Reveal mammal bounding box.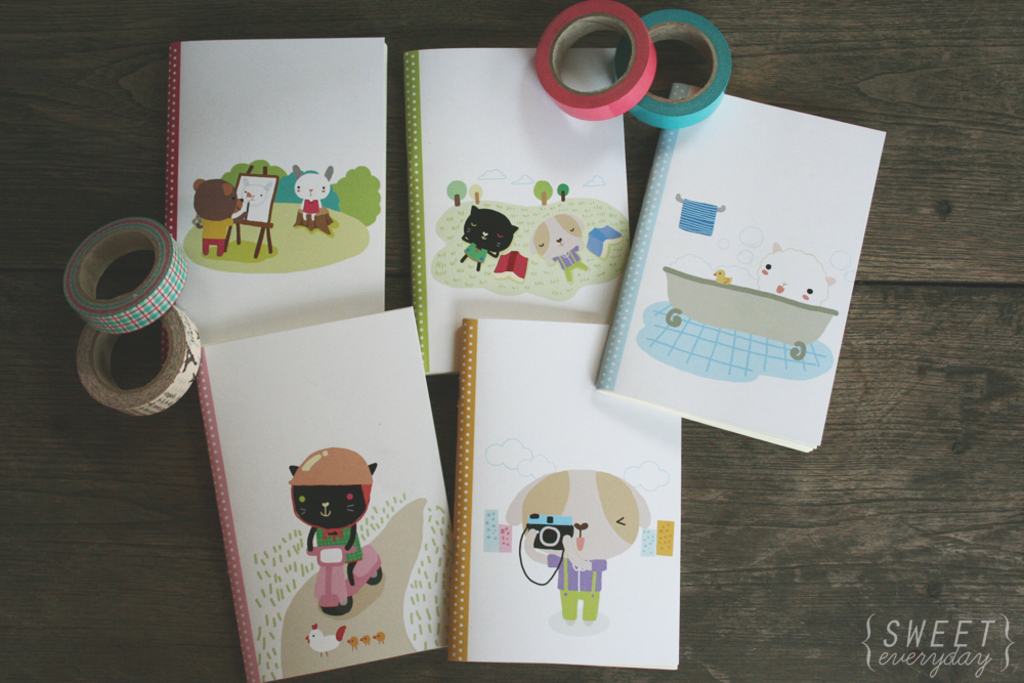
Revealed: bbox=(191, 172, 248, 253).
